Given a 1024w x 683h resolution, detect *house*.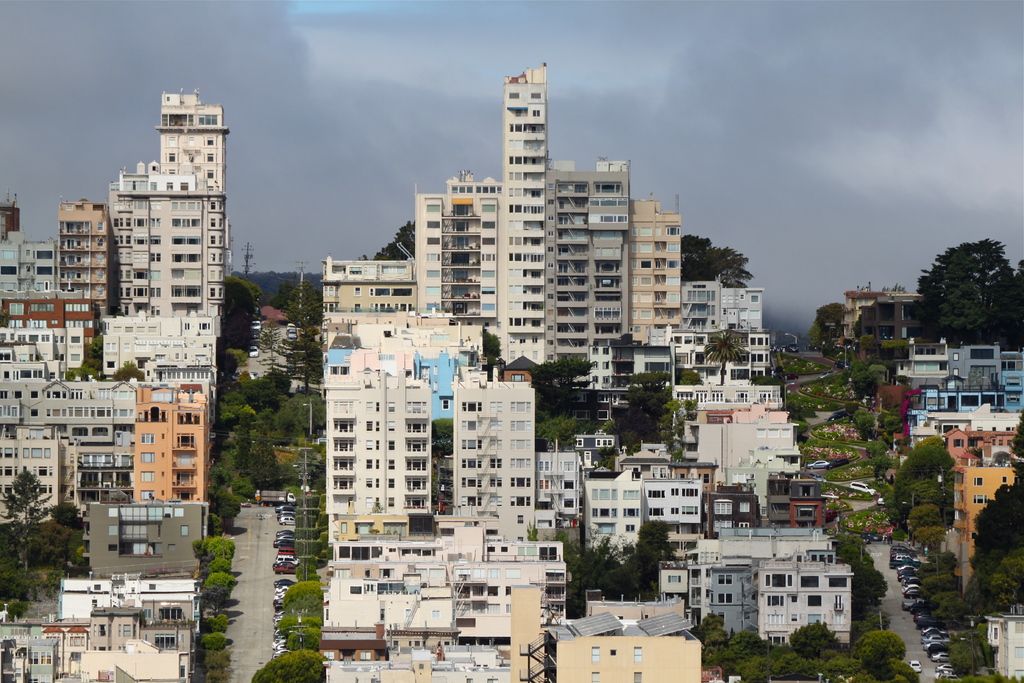
554,614,701,682.
